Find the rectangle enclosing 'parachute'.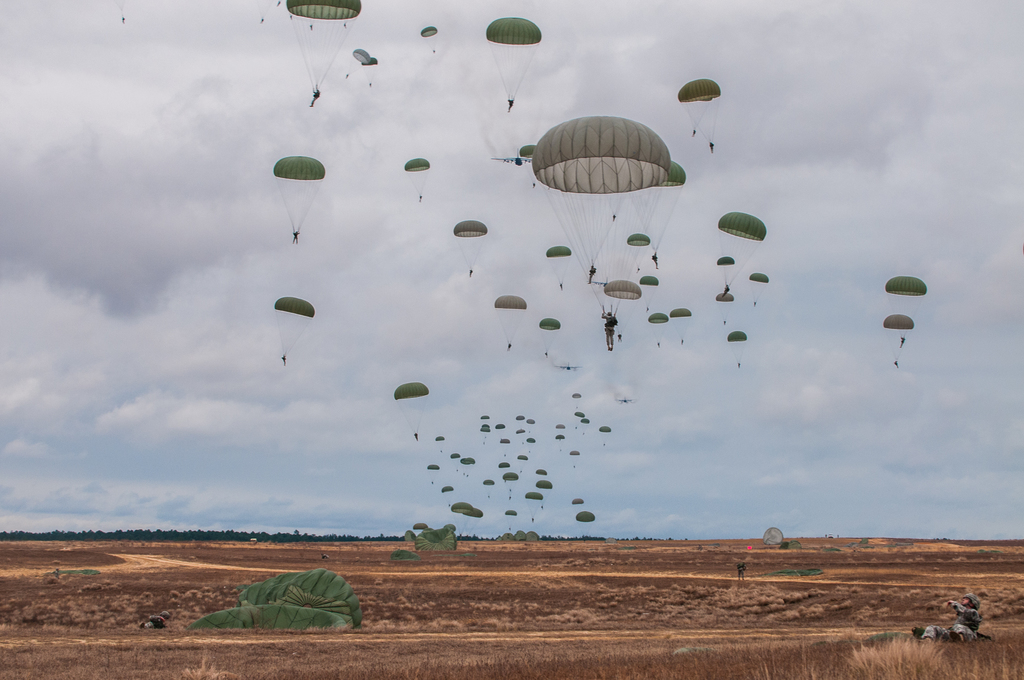
<box>573,391,580,403</box>.
